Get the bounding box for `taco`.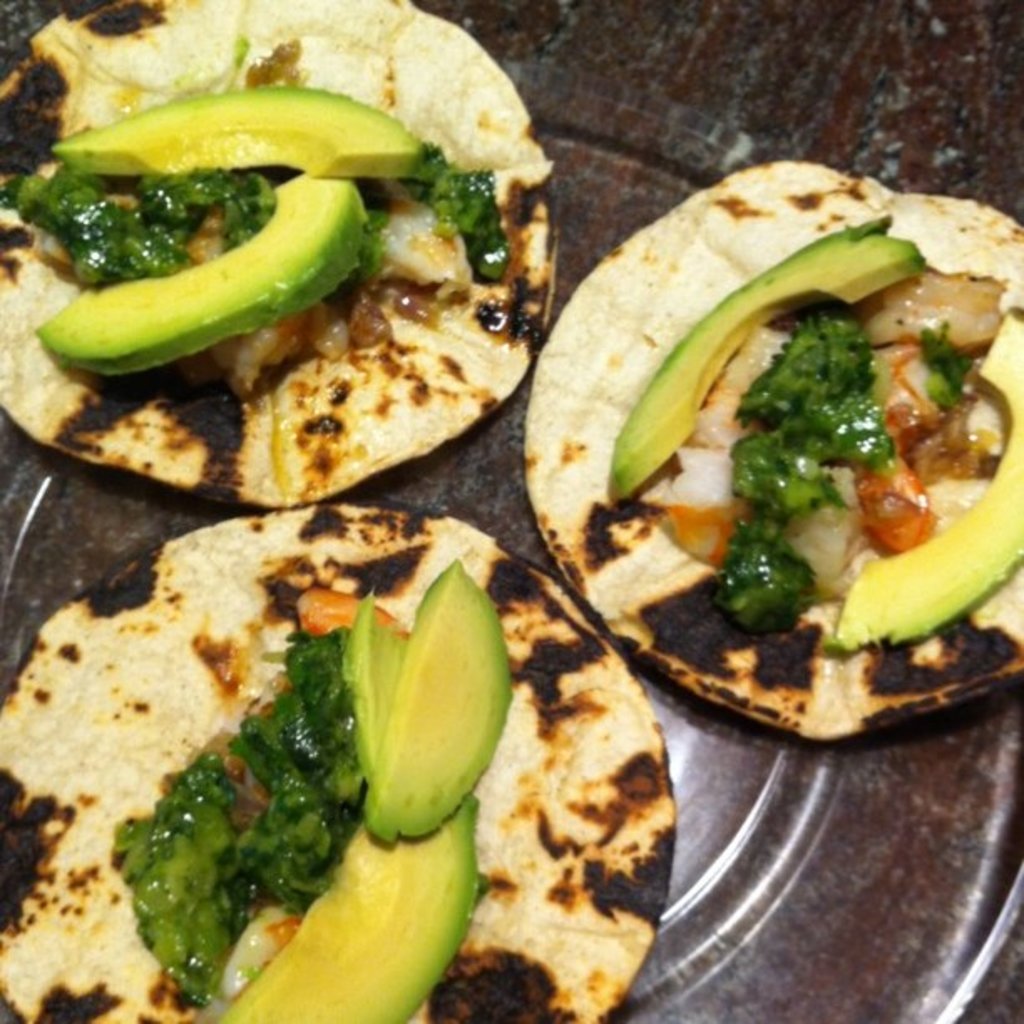
2, 502, 671, 1022.
